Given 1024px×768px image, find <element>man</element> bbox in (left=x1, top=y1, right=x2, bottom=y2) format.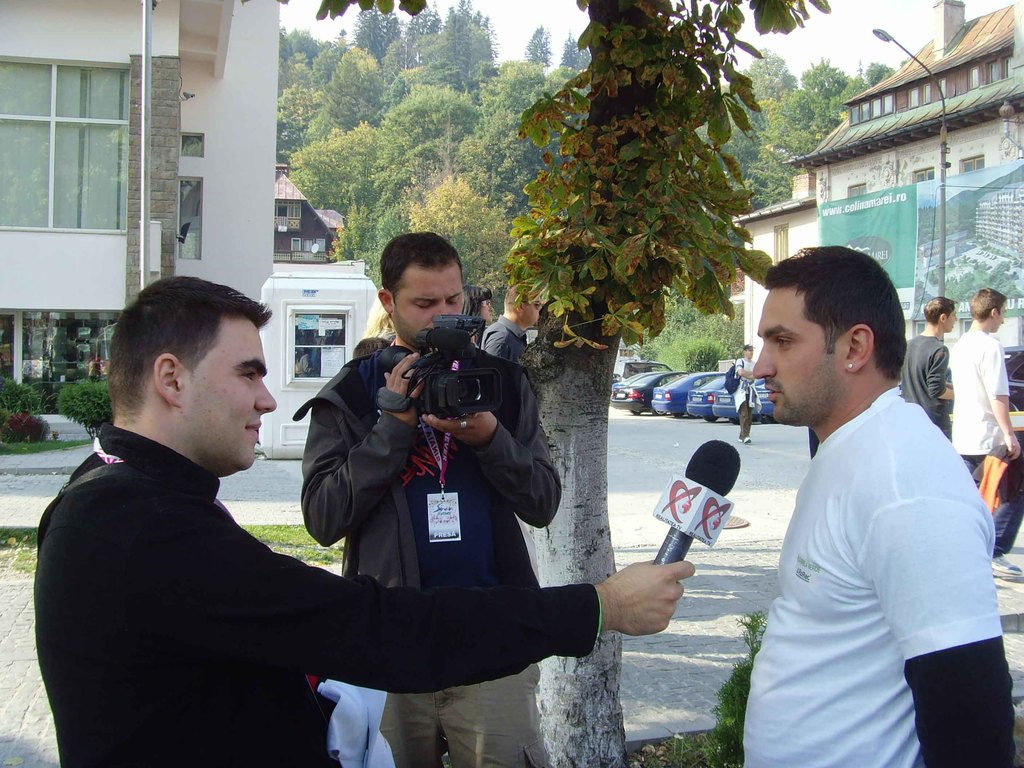
(left=35, top=274, right=697, bottom=767).
